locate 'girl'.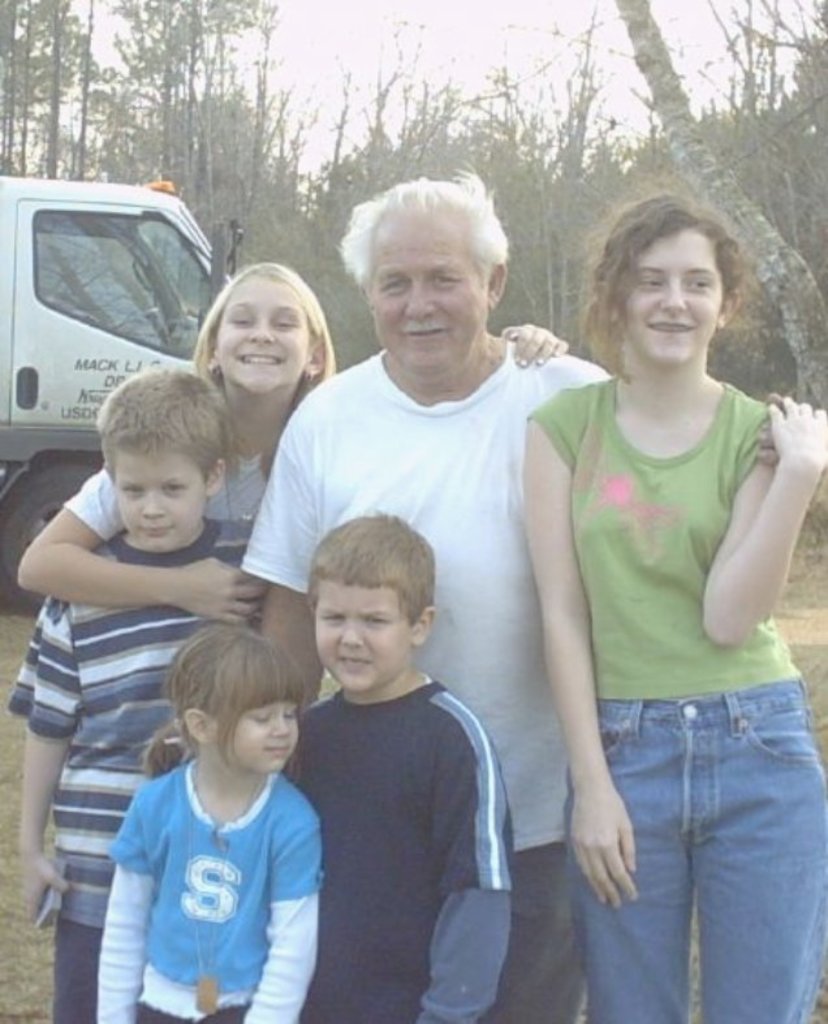
Bounding box: (x1=98, y1=625, x2=320, y2=1020).
